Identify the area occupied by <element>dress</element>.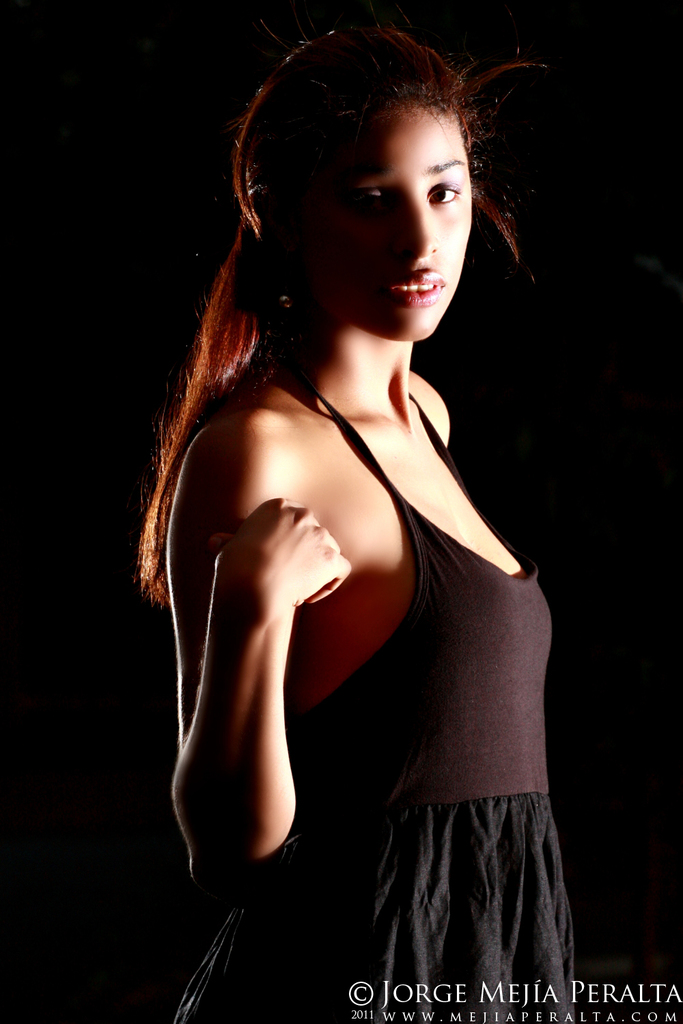
Area: left=173, top=365, right=577, bottom=1023.
